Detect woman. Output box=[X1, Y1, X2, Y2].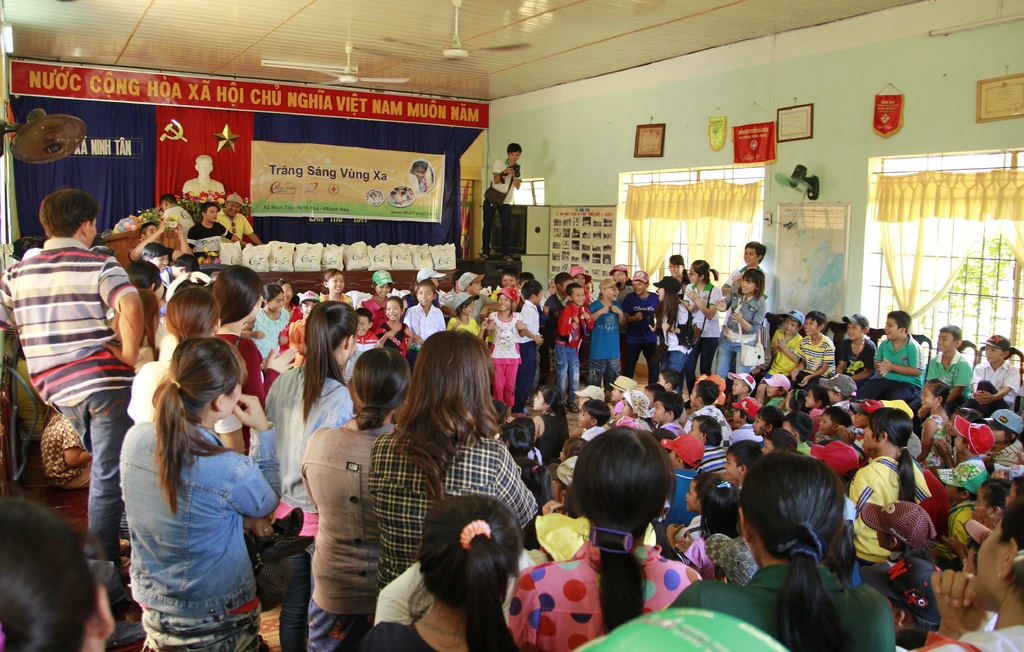
box=[369, 333, 542, 599].
